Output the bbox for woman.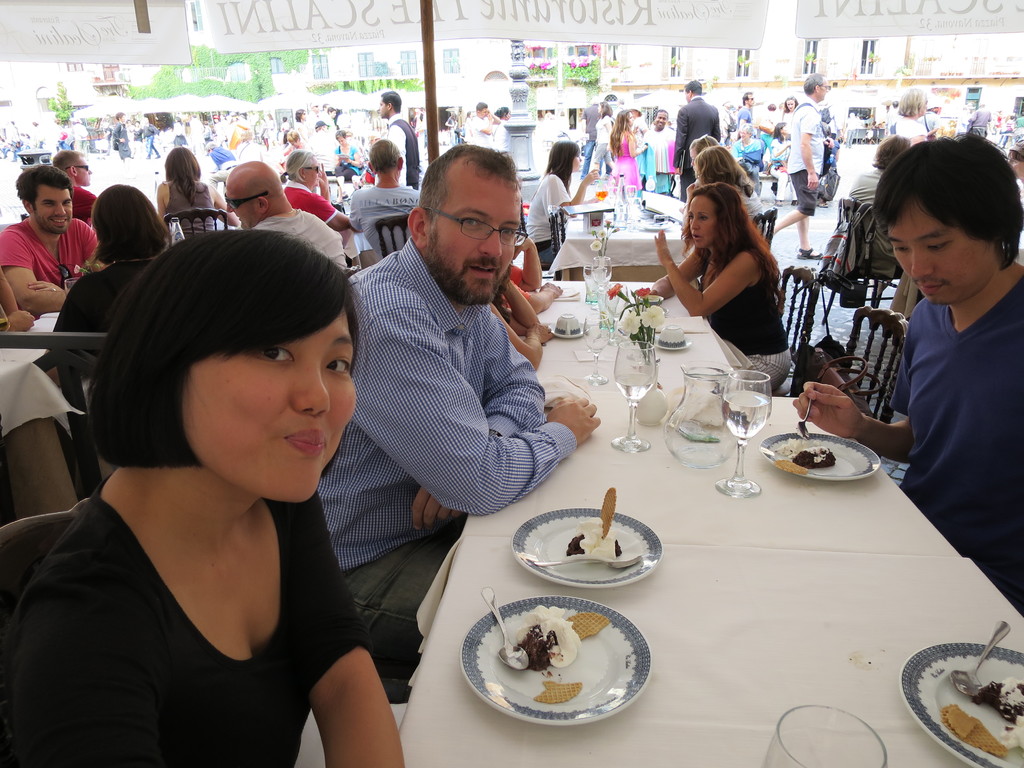
<box>897,84,940,148</box>.
